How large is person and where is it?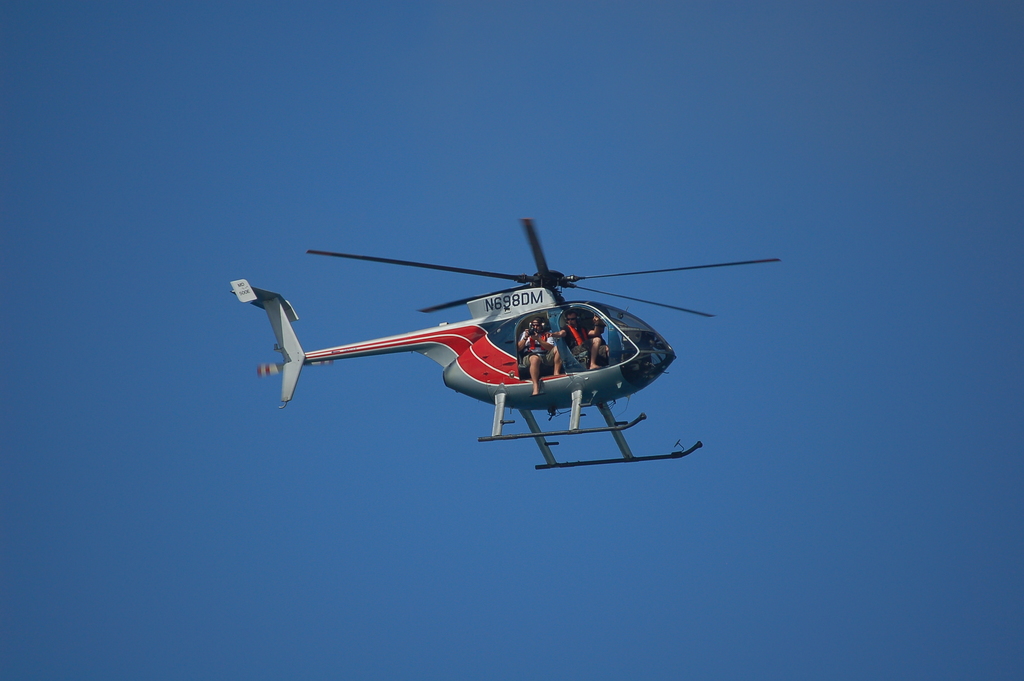
Bounding box: l=516, t=316, r=561, b=395.
